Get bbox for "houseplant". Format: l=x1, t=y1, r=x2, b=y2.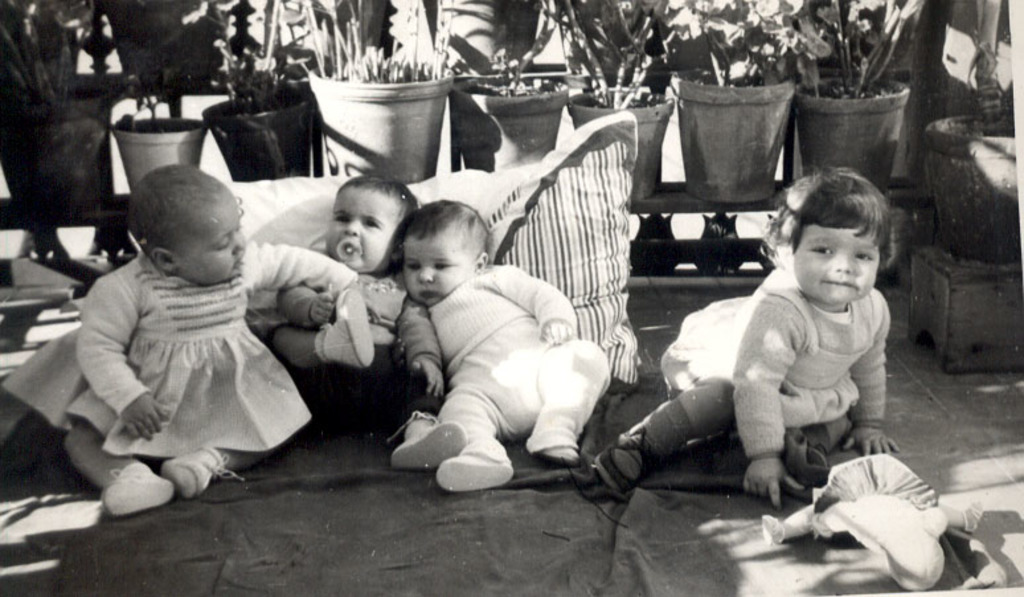
l=106, t=1, r=202, b=196.
